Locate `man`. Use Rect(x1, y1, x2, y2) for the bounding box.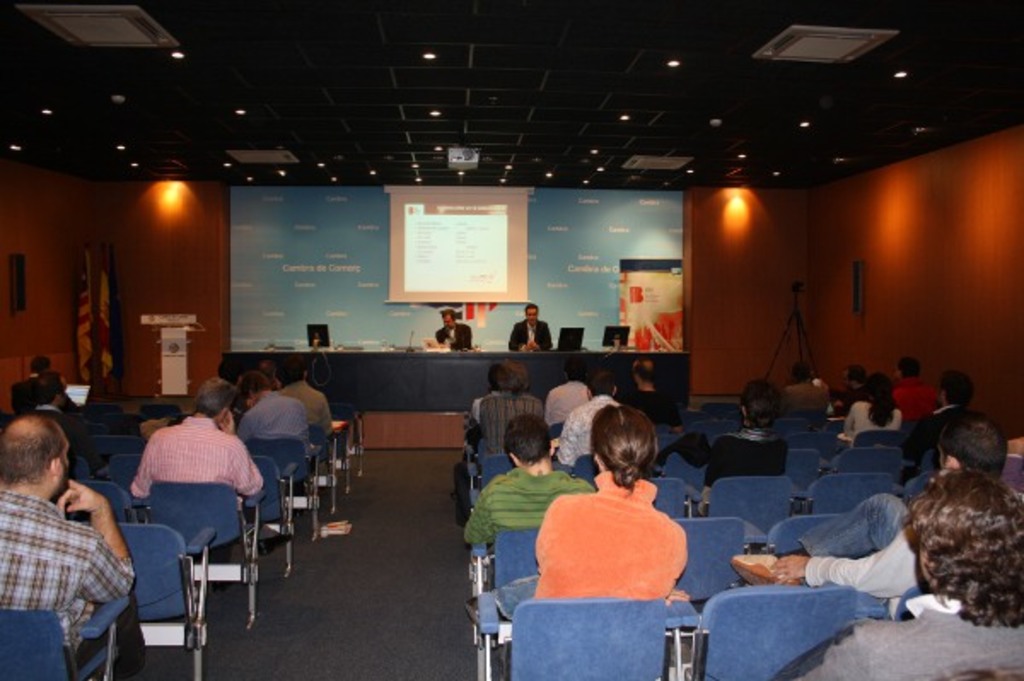
Rect(283, 362, 326, 428).
